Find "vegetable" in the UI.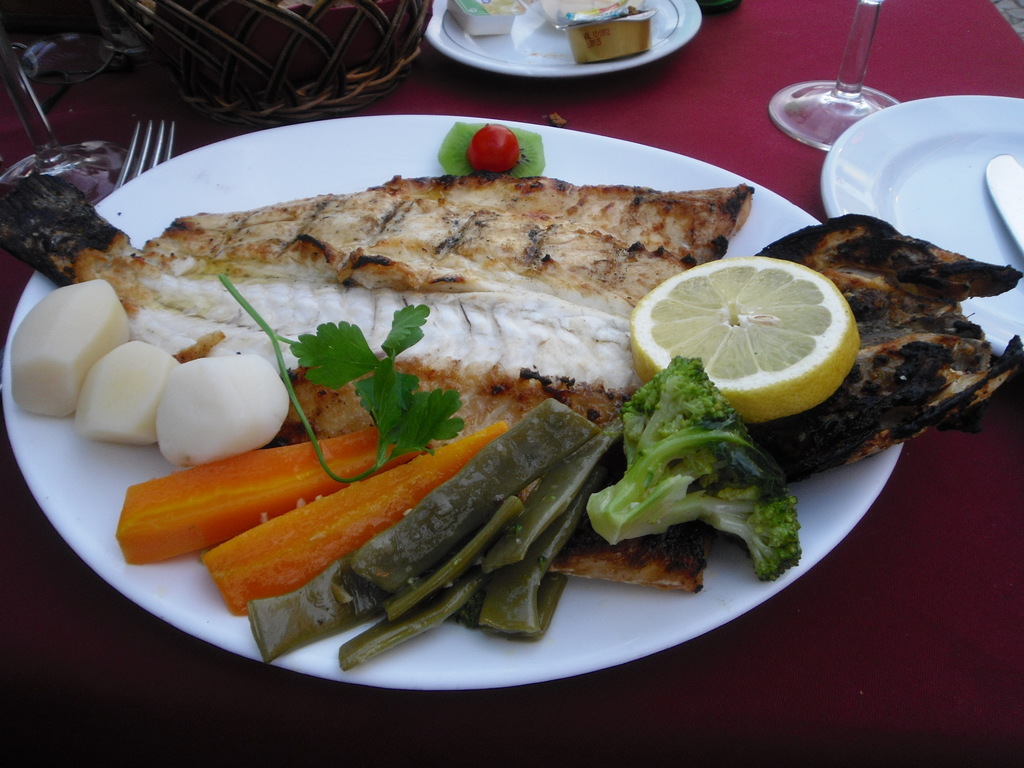
UI element at 213, 276, 468, 488.
